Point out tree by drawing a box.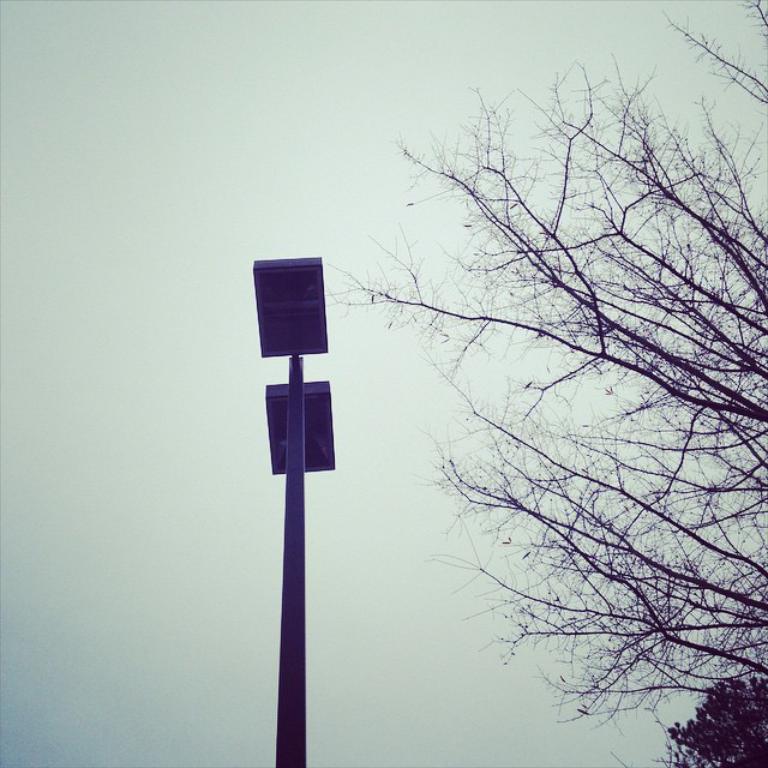
664 674 767 767.
